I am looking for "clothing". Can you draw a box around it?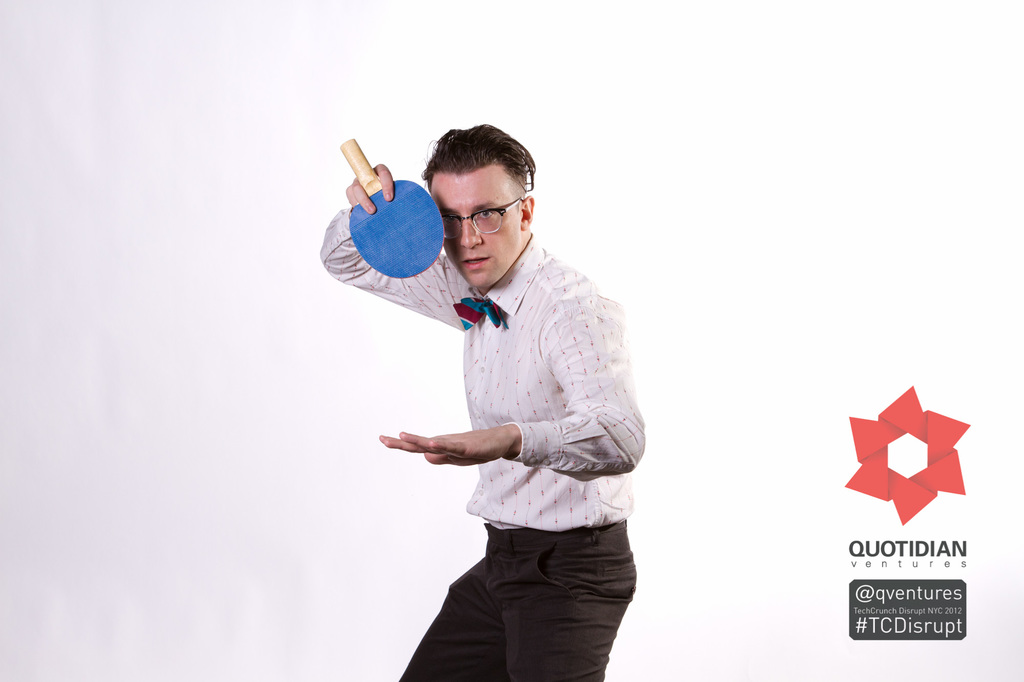
Sure, the bounding box is box(336, 127, 653, 664).
